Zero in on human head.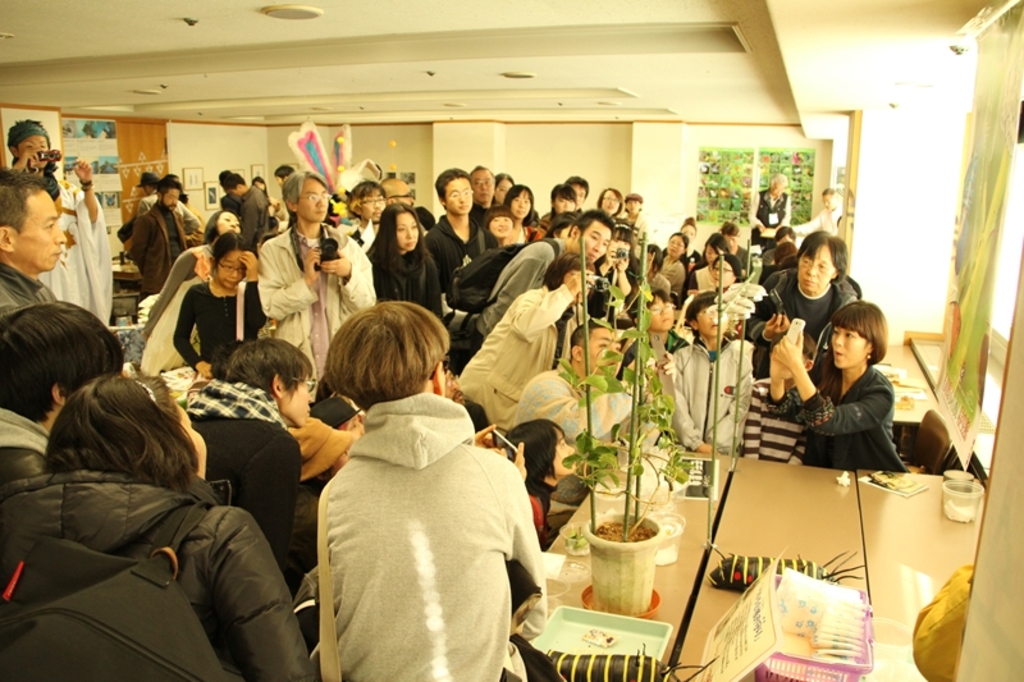
Zeroed in: x1=220 y1=175 x2=247 y2=197.
